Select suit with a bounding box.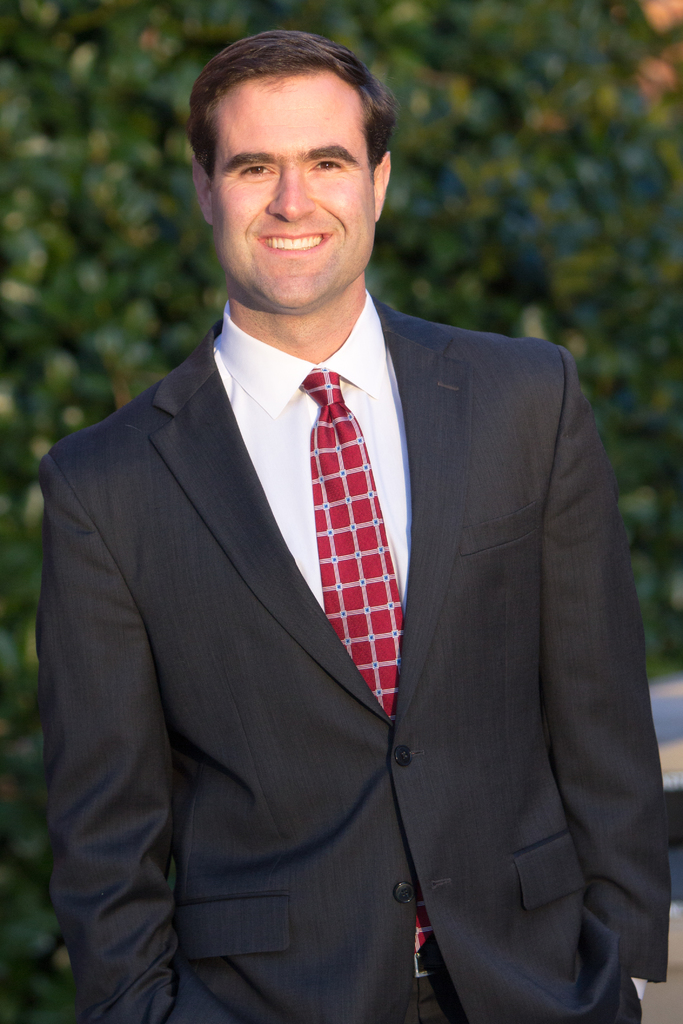
31/295/668/1023.
